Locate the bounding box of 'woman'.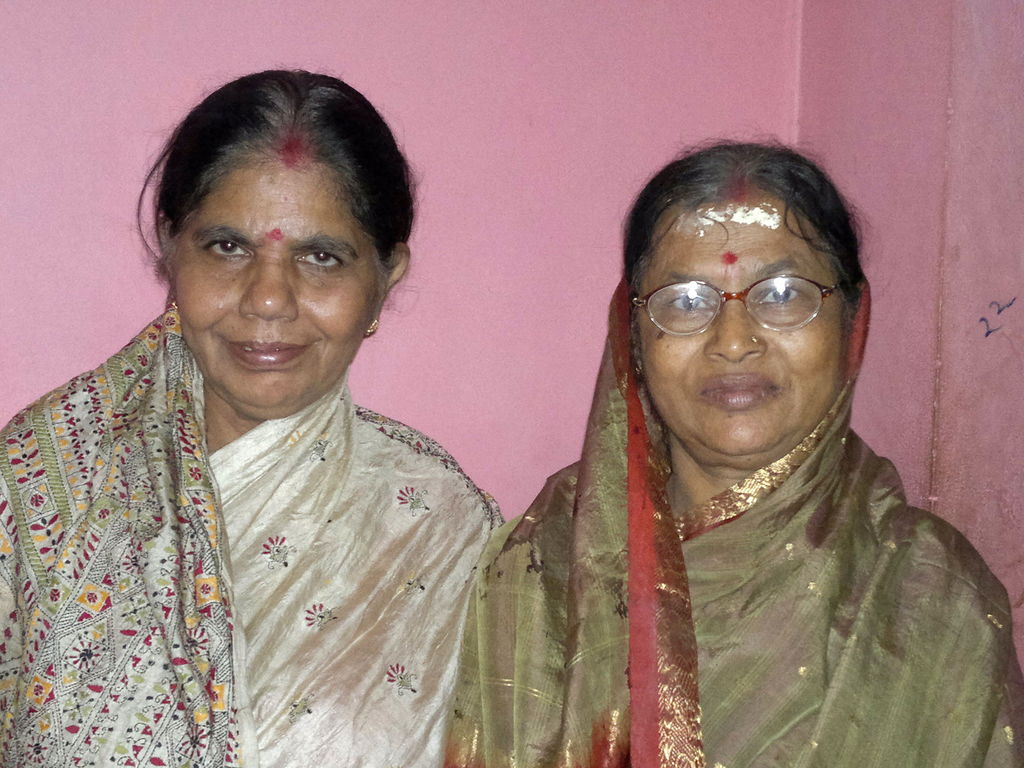
Bounding box: (444,120,1023,767).
